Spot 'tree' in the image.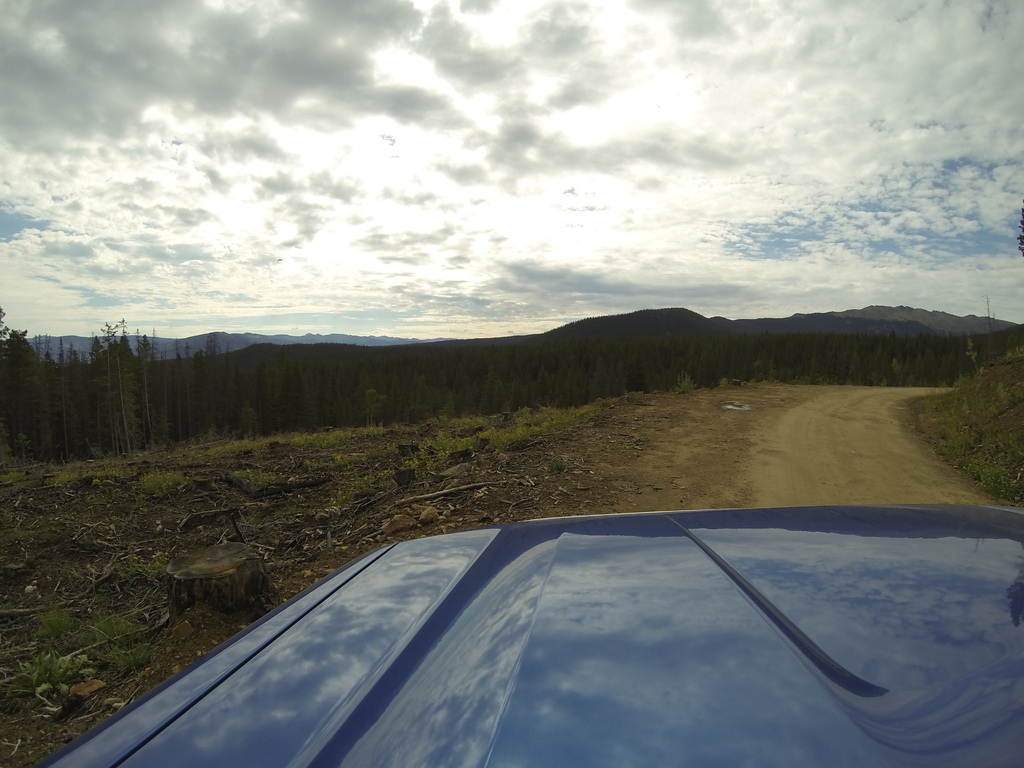
'tree' found at <bbox>232, 344, 269, 436</bbox>.
